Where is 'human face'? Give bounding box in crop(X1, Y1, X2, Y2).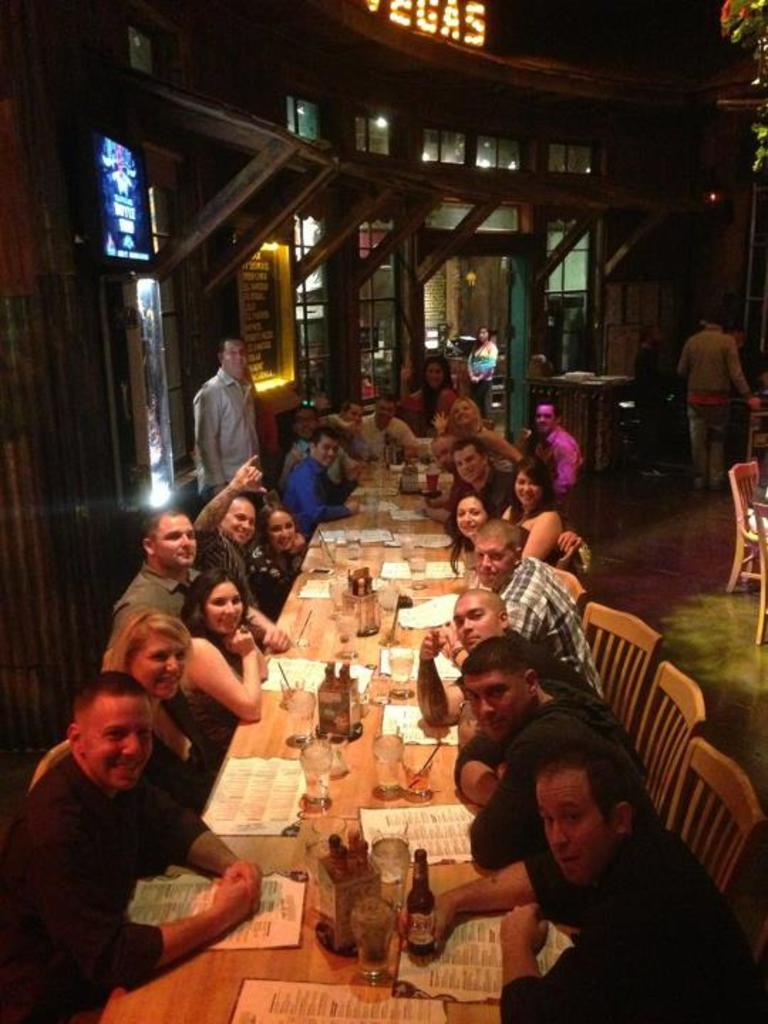
crop(319, 438, 337, 469).
